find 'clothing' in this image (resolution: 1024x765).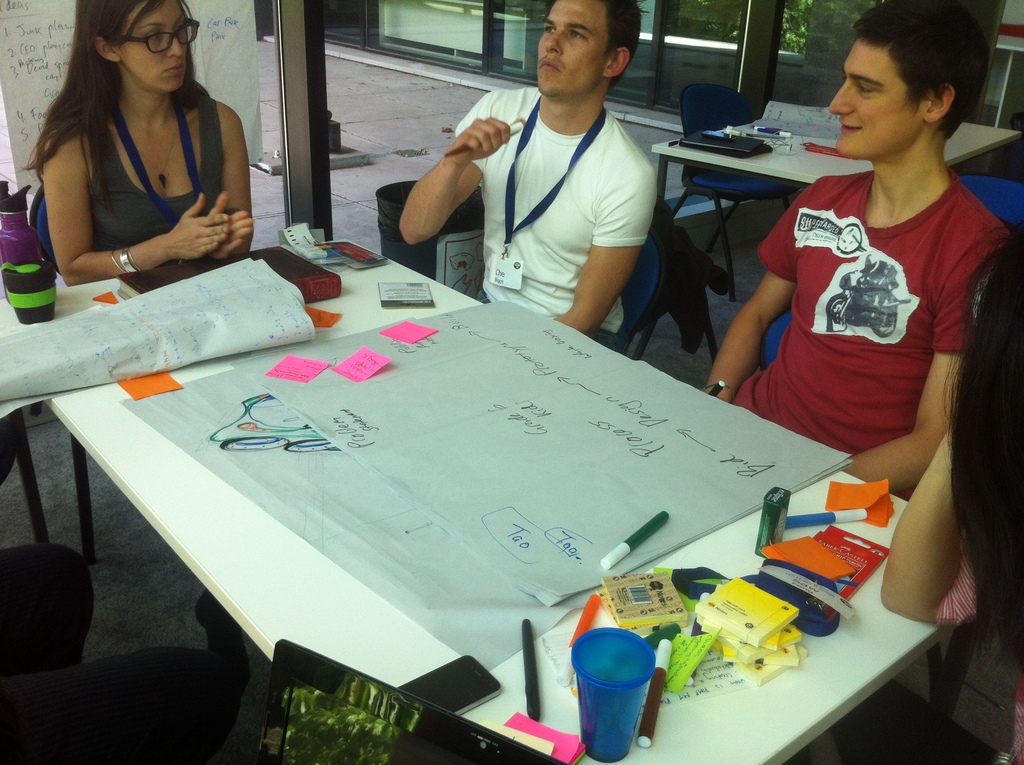
x1=952, y1=605, x2=1023, y2=764.
